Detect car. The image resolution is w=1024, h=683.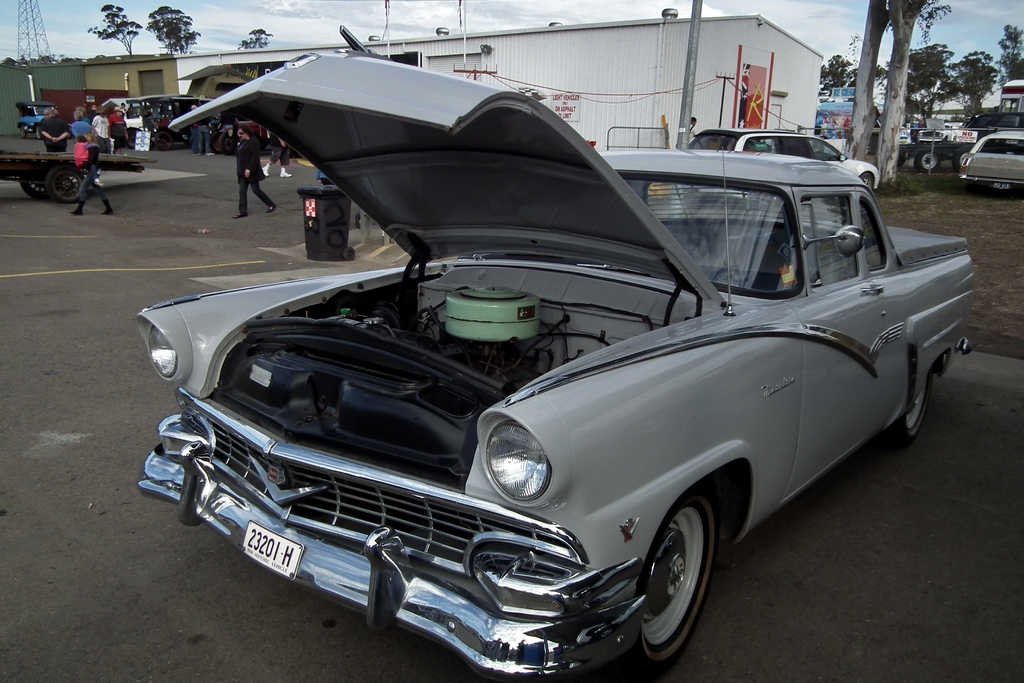
select_region(956, 126, 1023, 190).
